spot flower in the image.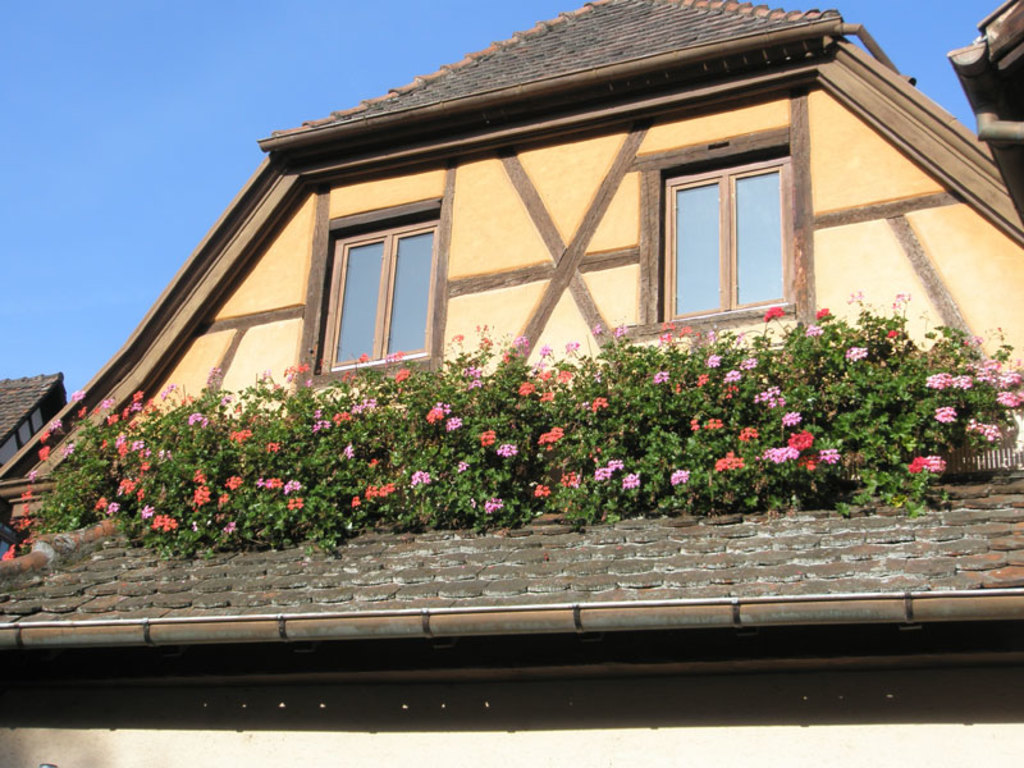
flower found at l=906, t=453, r=925, b=474.
